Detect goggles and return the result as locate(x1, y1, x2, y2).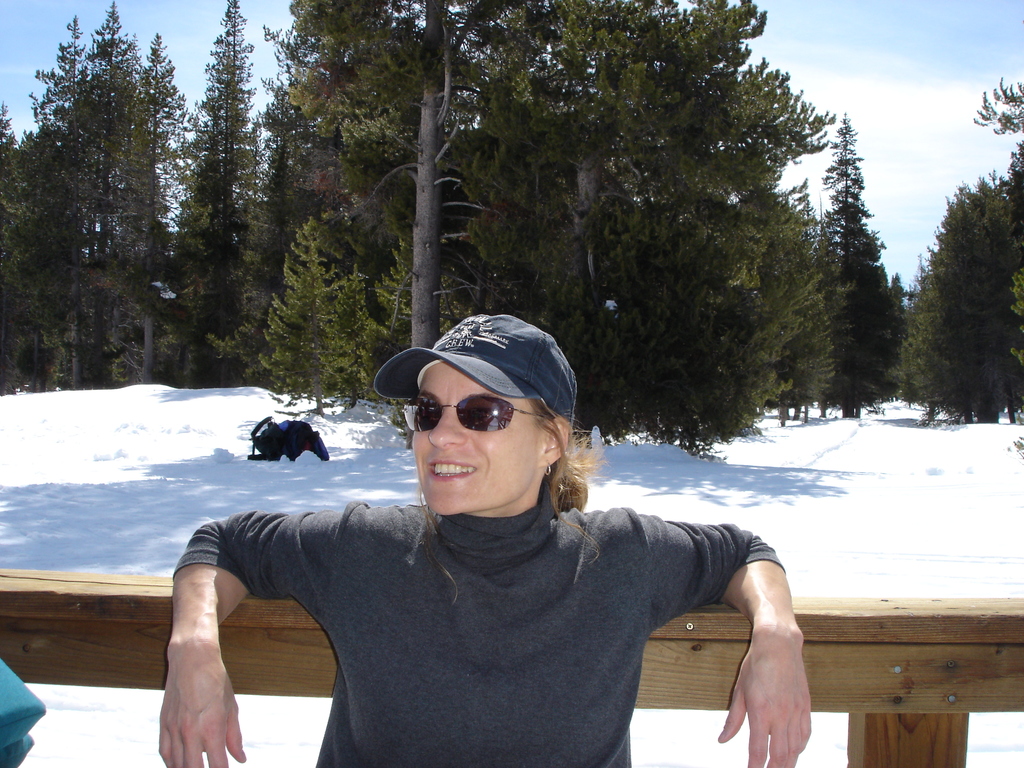
locate(400, 391, 539, 452).
